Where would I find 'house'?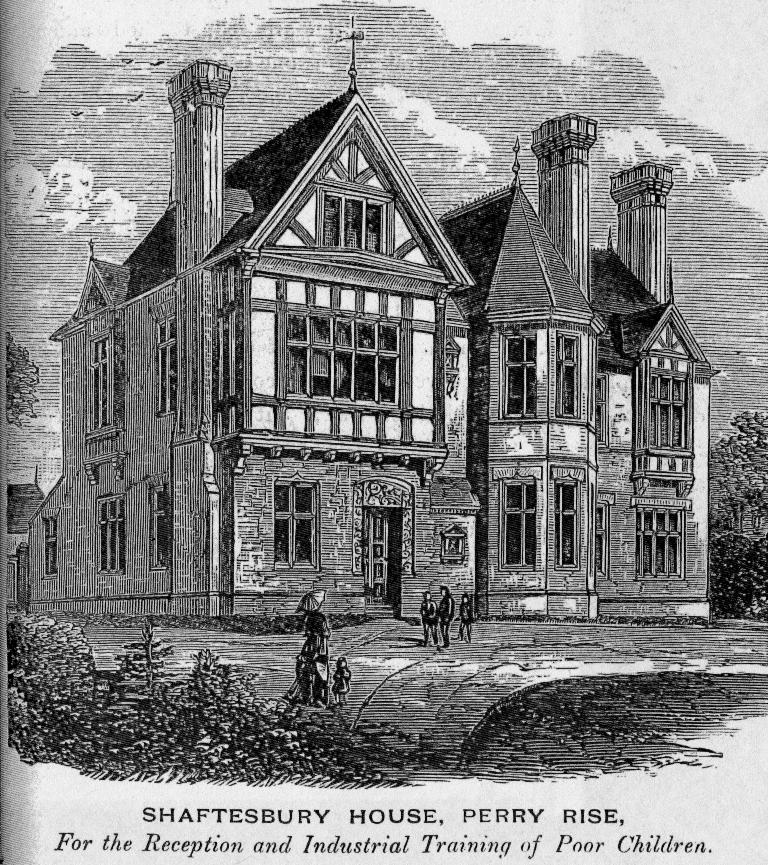
At BBox(62, 57, 642, 676).
